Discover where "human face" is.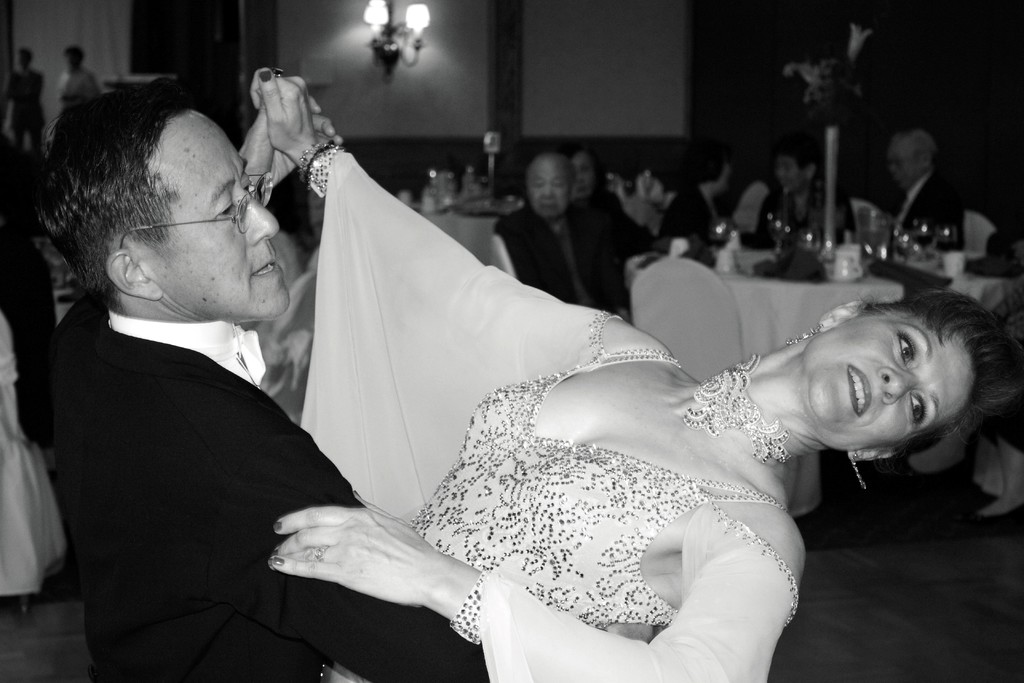
Discovered at box=[789, 158, 797, 193].
